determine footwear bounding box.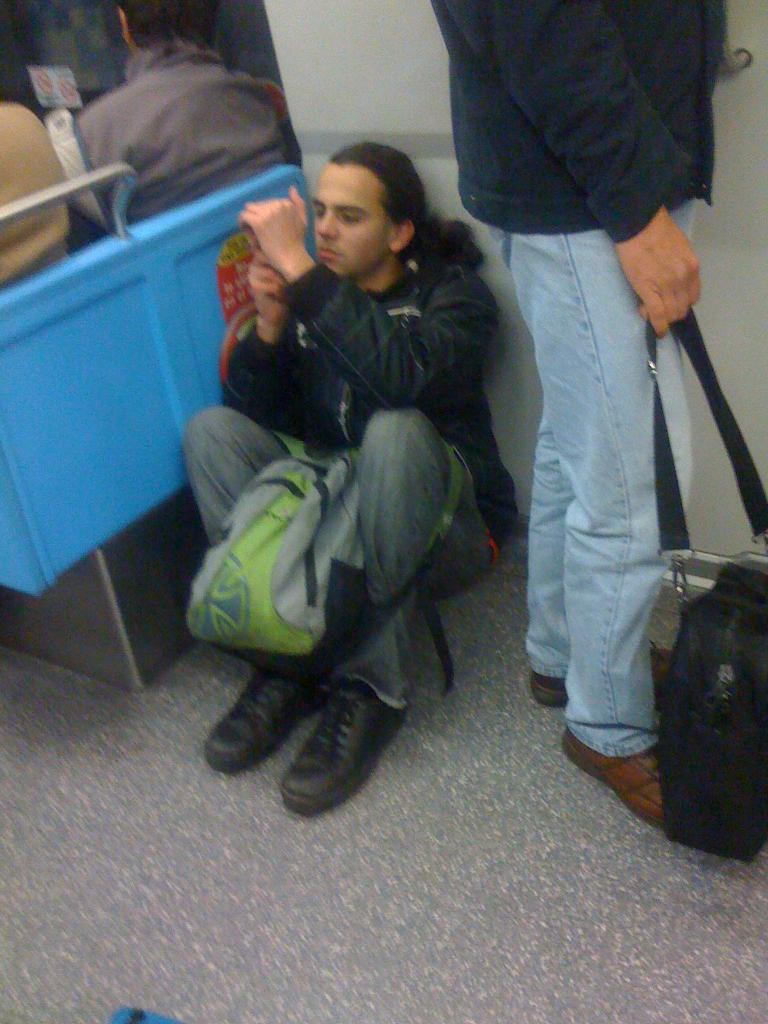
Determined: l=551, t=726, r=674, b=833.
